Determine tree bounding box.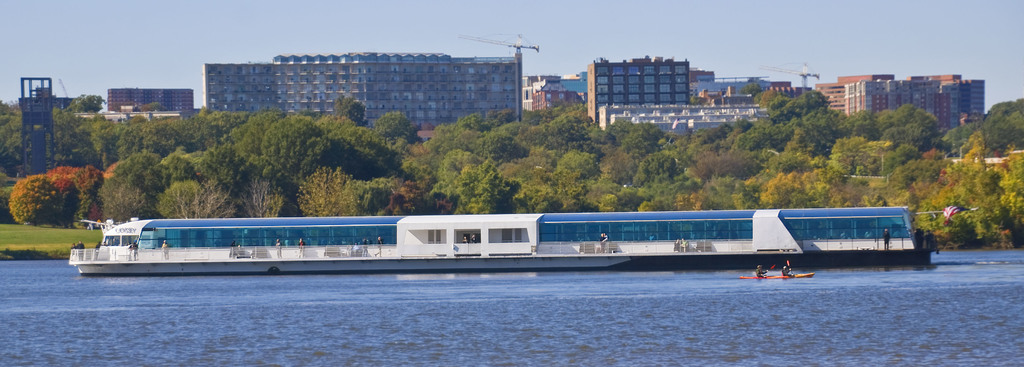
Determined: [609,119,671,159].
